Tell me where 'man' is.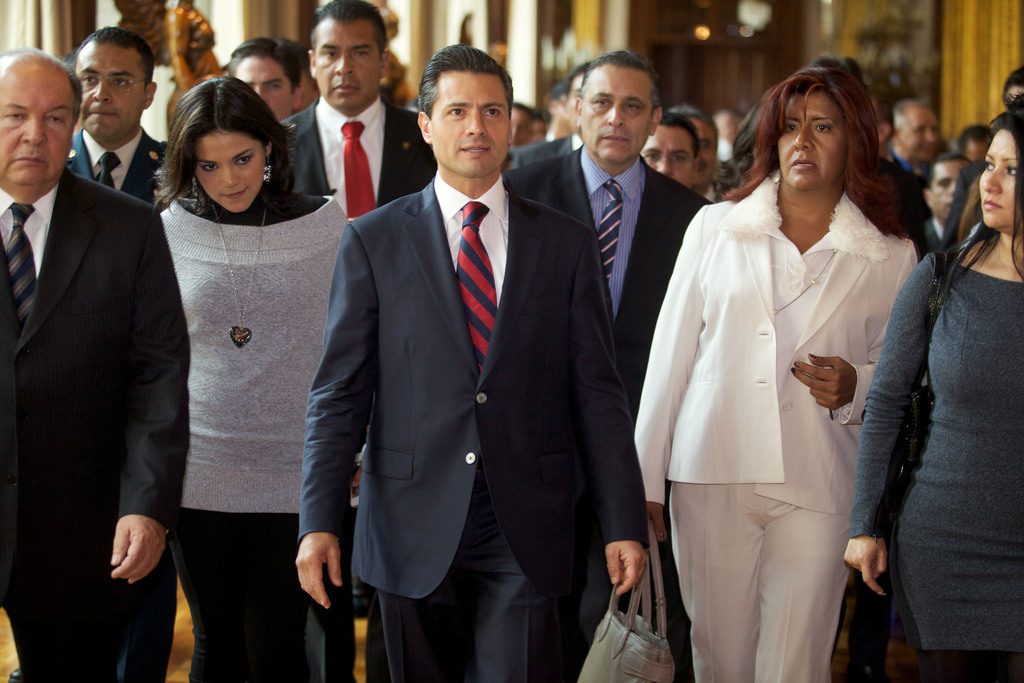
'man' is at <box>715,108,745,161</box>.
